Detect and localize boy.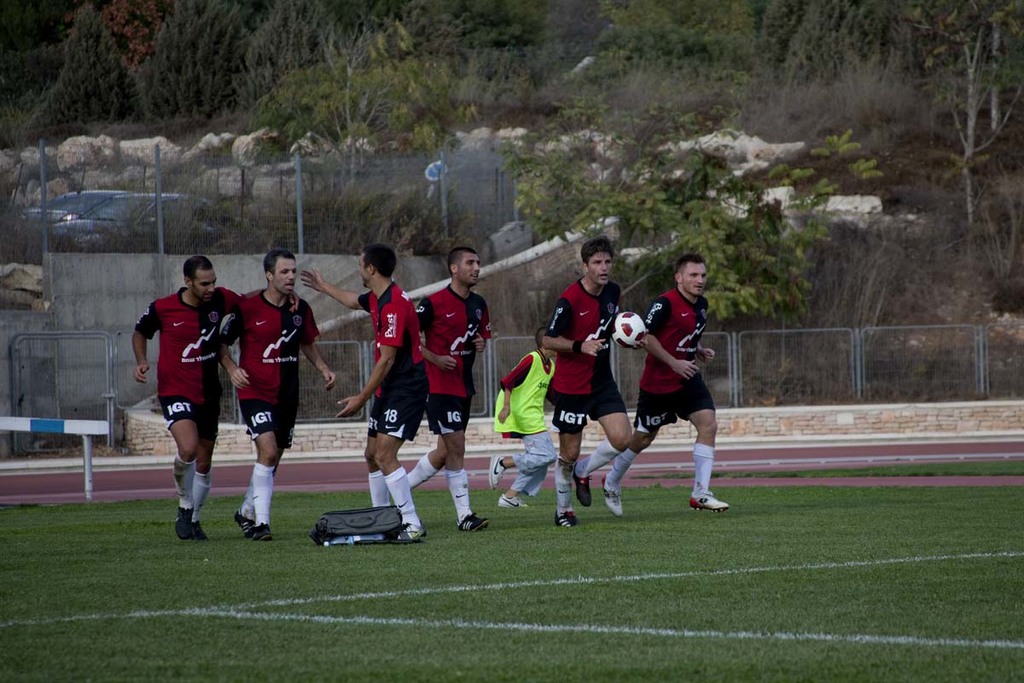
Localized at BBox(138, 260, 248, 540).
